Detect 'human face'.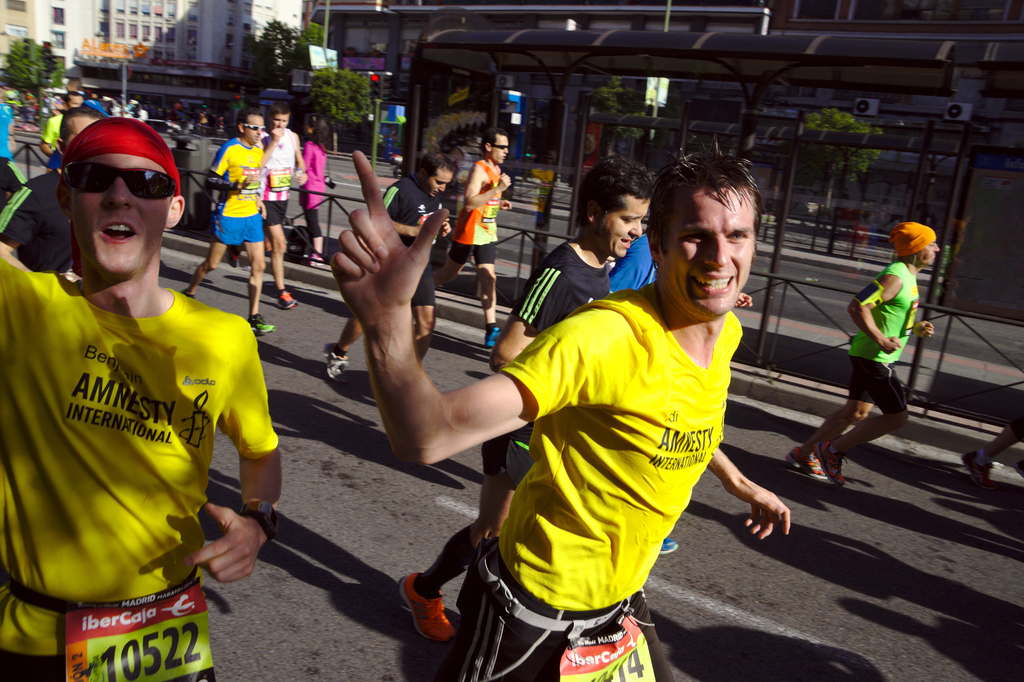
Detected at [246, 115, 262, 143].
